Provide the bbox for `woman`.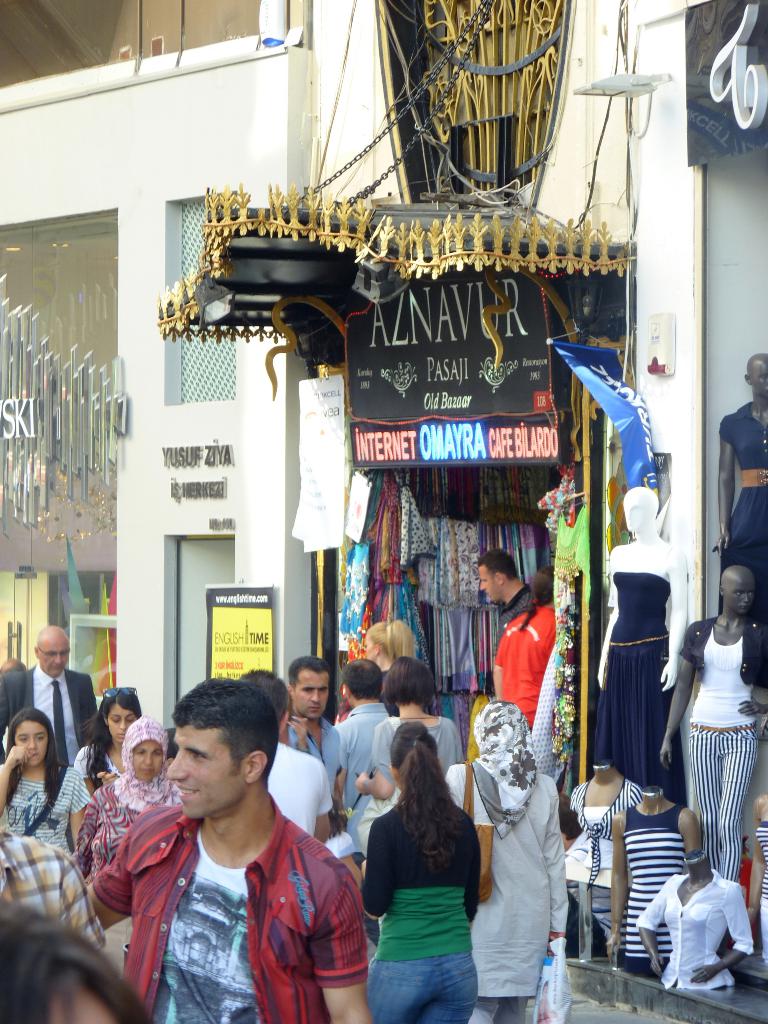
left=355, top=657, right=457, bottom=798.
